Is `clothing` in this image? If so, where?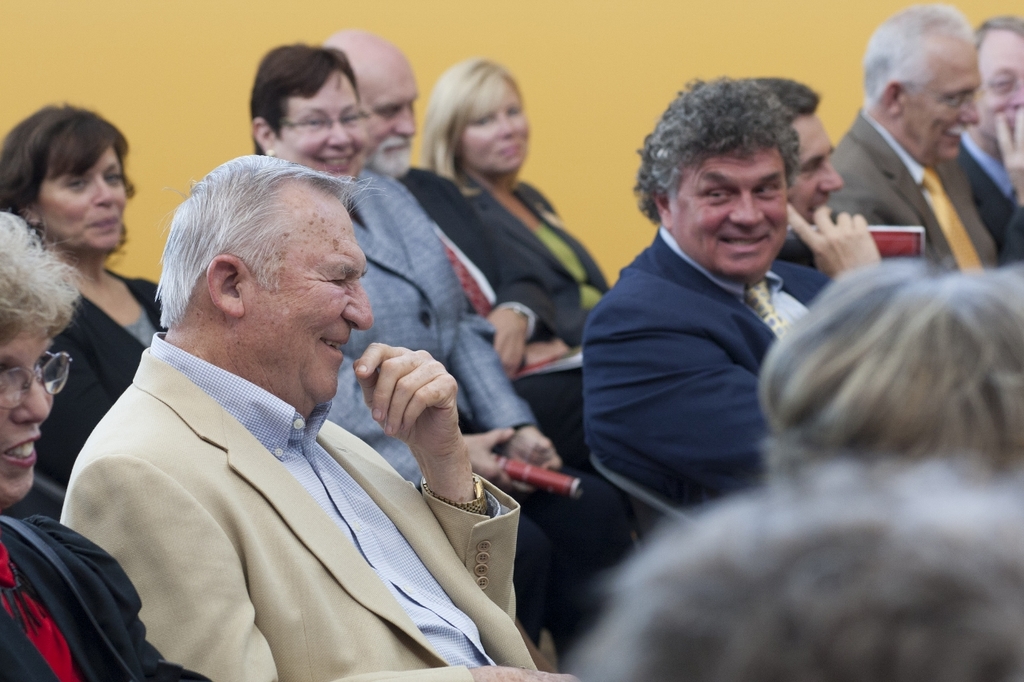
Yes, at (948, 122, 1023, 265).
